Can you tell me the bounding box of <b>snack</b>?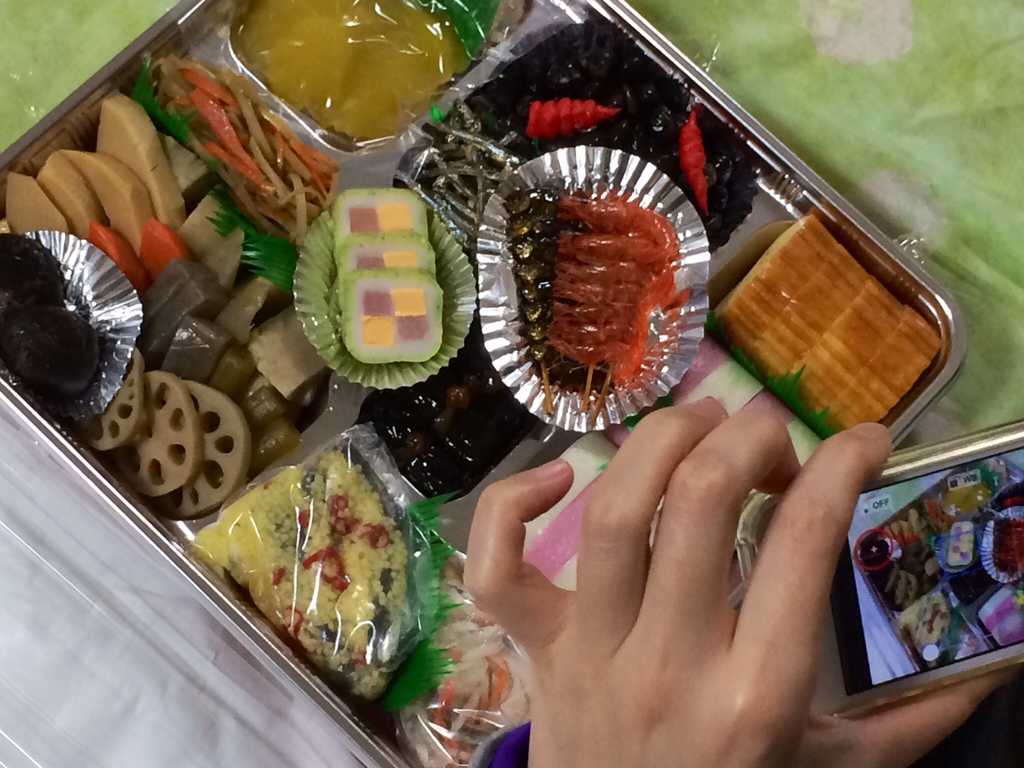
bbox=[196, 463, 415, 712].
